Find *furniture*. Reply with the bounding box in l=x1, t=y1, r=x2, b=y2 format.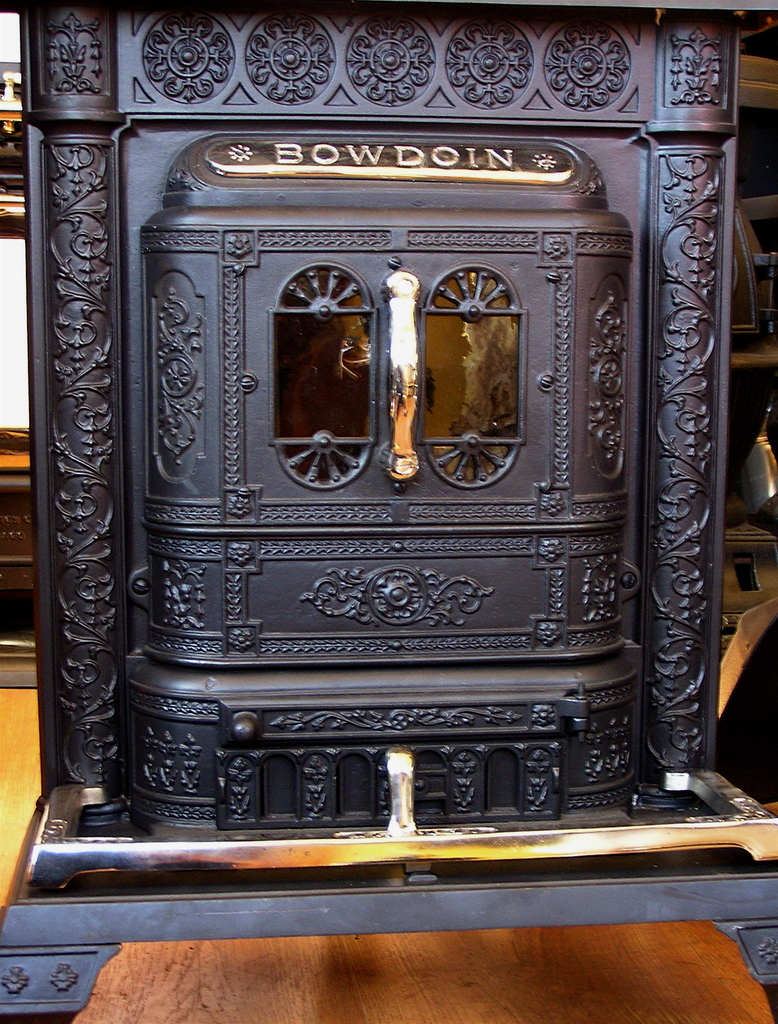
l=0, t=691, r=777, b=1023.
